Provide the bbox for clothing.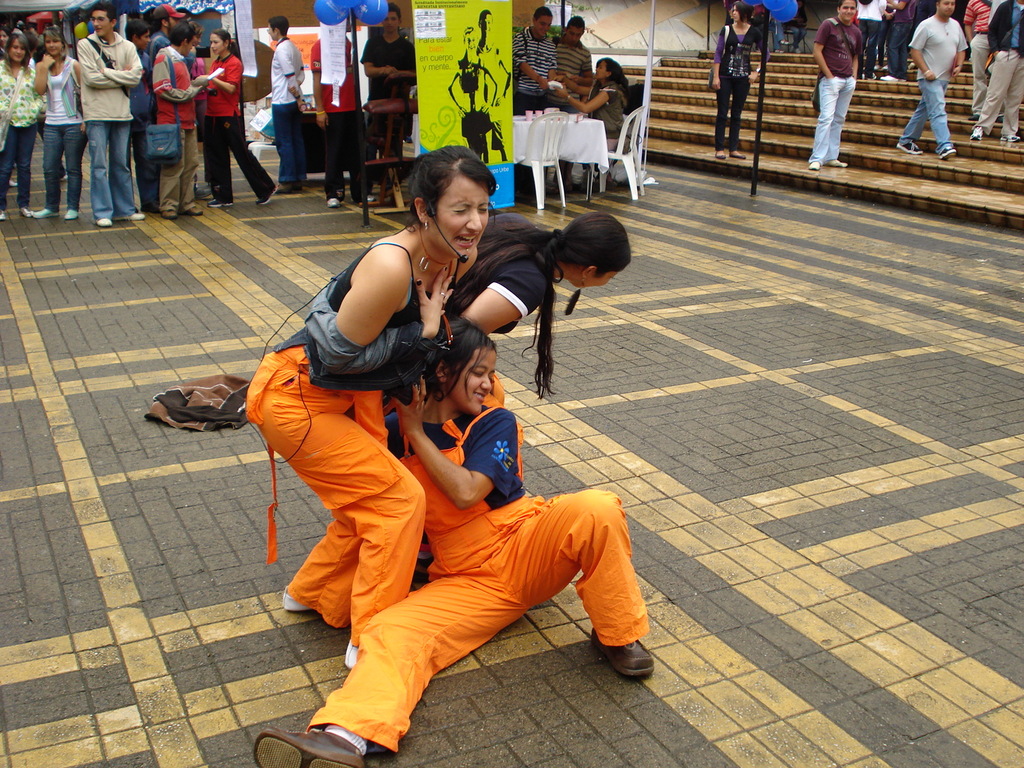
crop(709, 24, 782, 155).
